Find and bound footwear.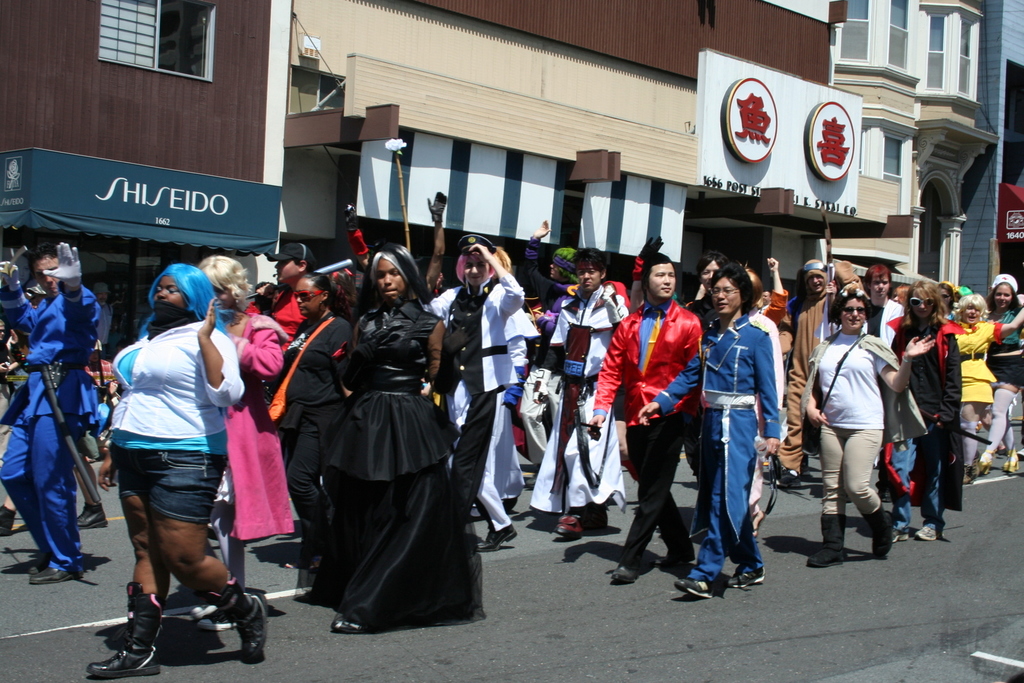
Bound: rect(1, 504, 24, 534).
